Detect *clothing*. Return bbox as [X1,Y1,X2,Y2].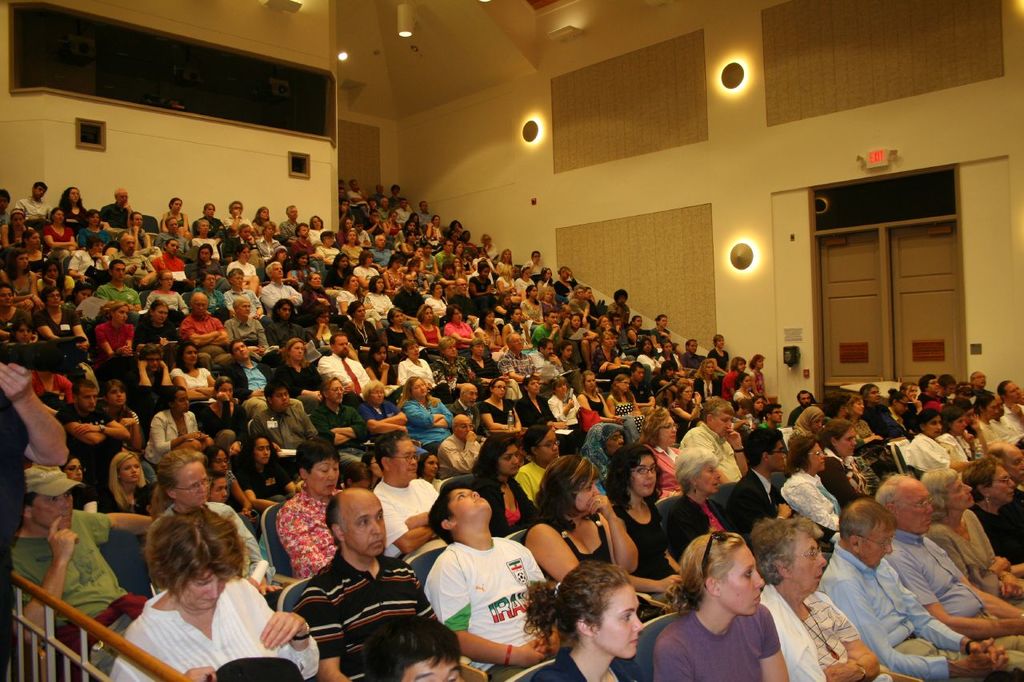
[437,249,459,281].
